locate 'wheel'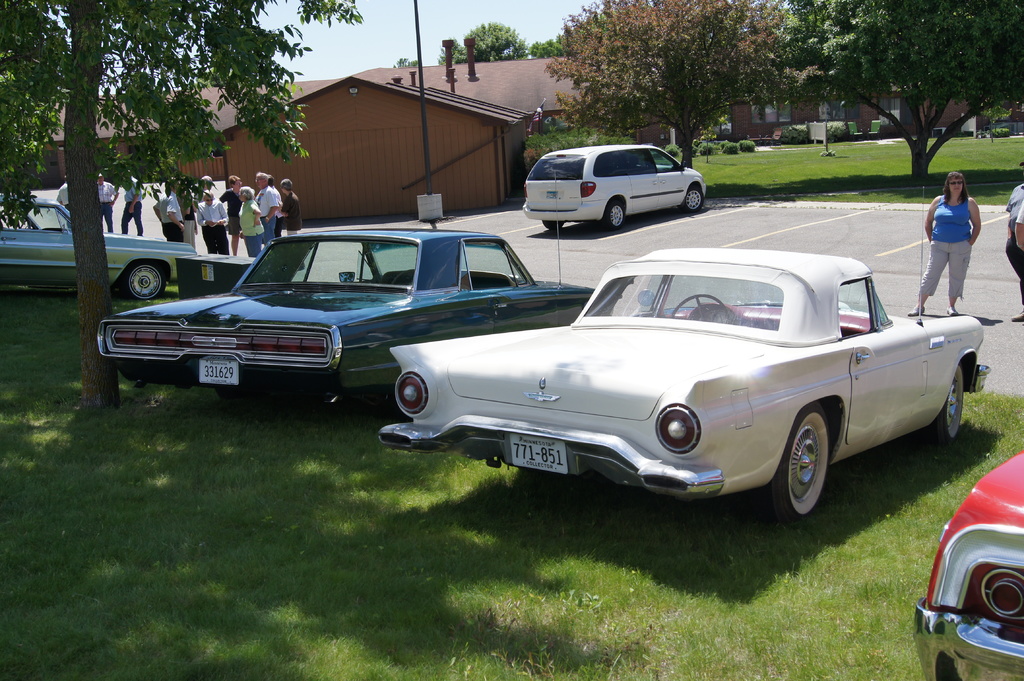
locate(670, 291, 729, 318)
